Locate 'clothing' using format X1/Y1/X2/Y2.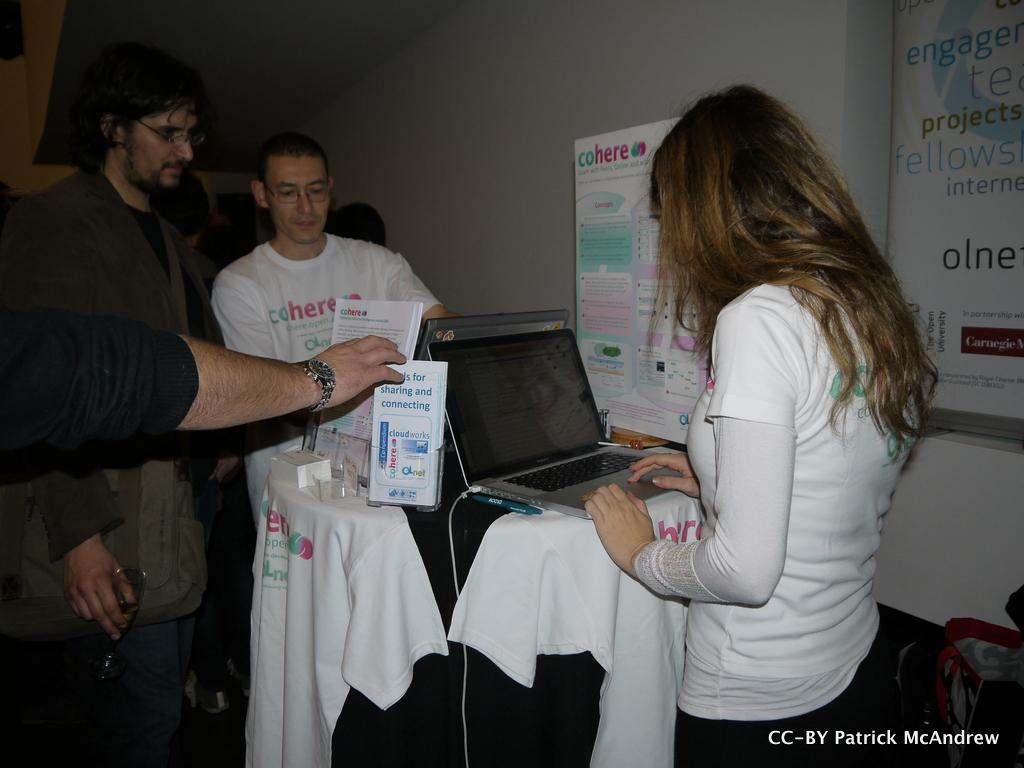
625/265/924/767.
